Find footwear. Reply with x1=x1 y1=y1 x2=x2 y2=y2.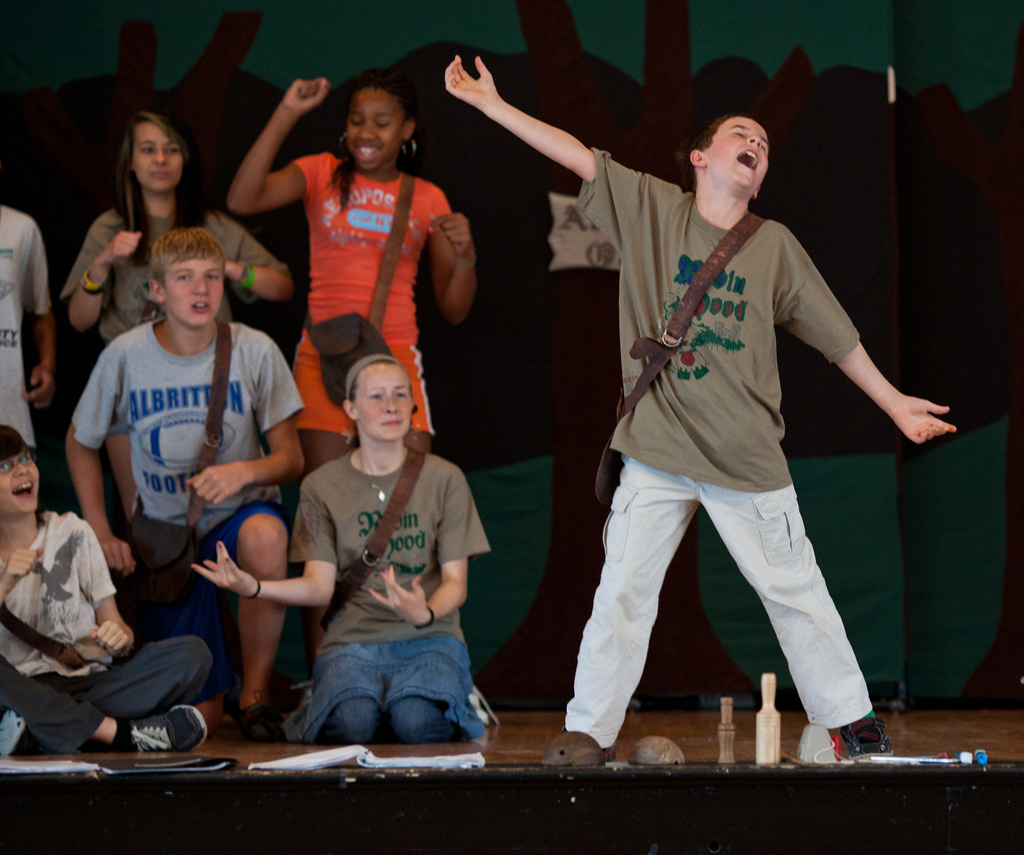
x1=131 y1=707 x2=207 y2=749.
